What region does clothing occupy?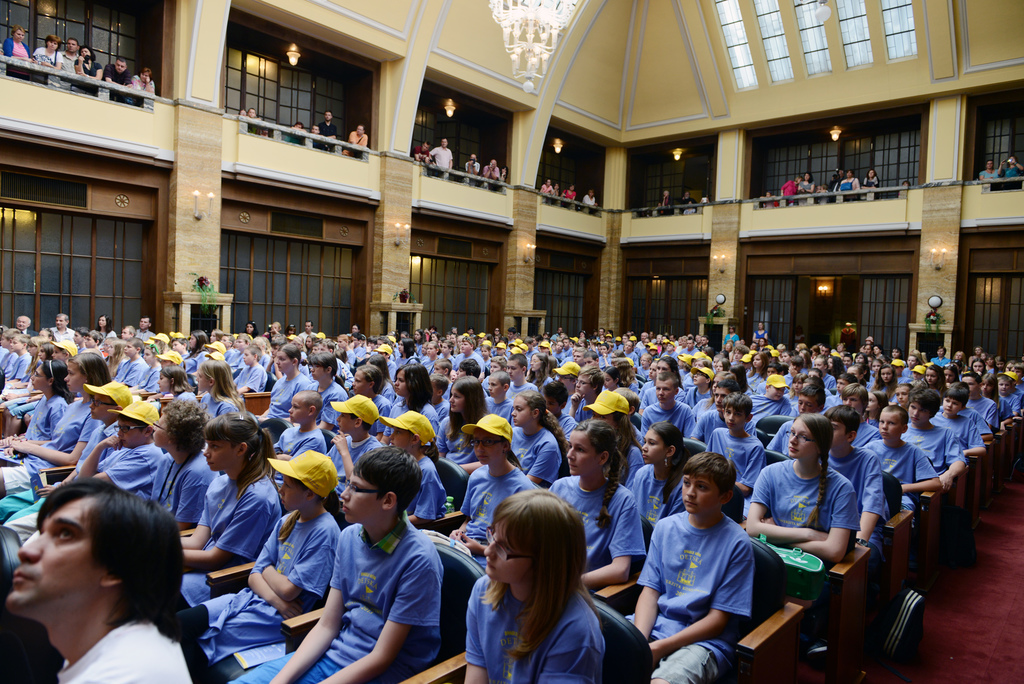
(left=463, top=158, right=481, bottom=186).
